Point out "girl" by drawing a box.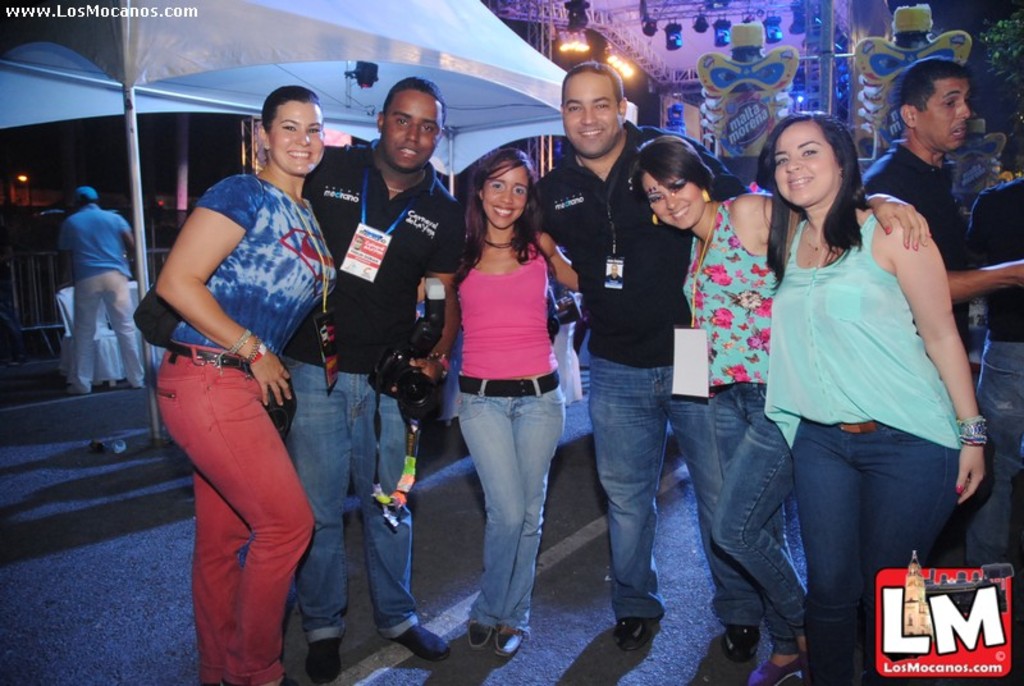
<box>632,137,929,685</box>.
